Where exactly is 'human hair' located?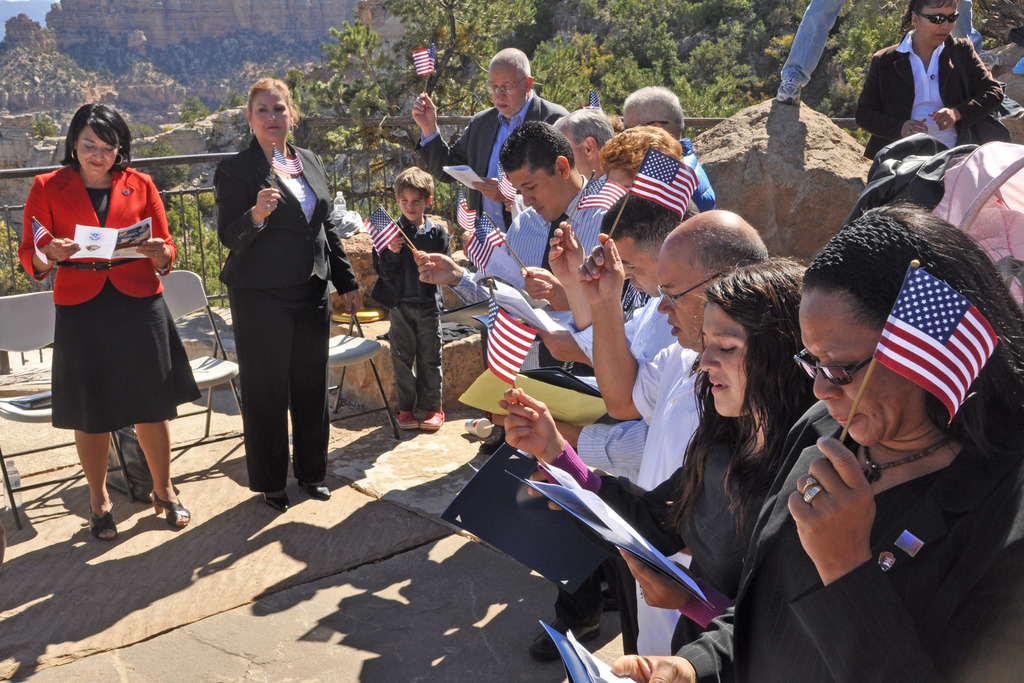
Its bounding box is box(595, 188, 698, 265).
